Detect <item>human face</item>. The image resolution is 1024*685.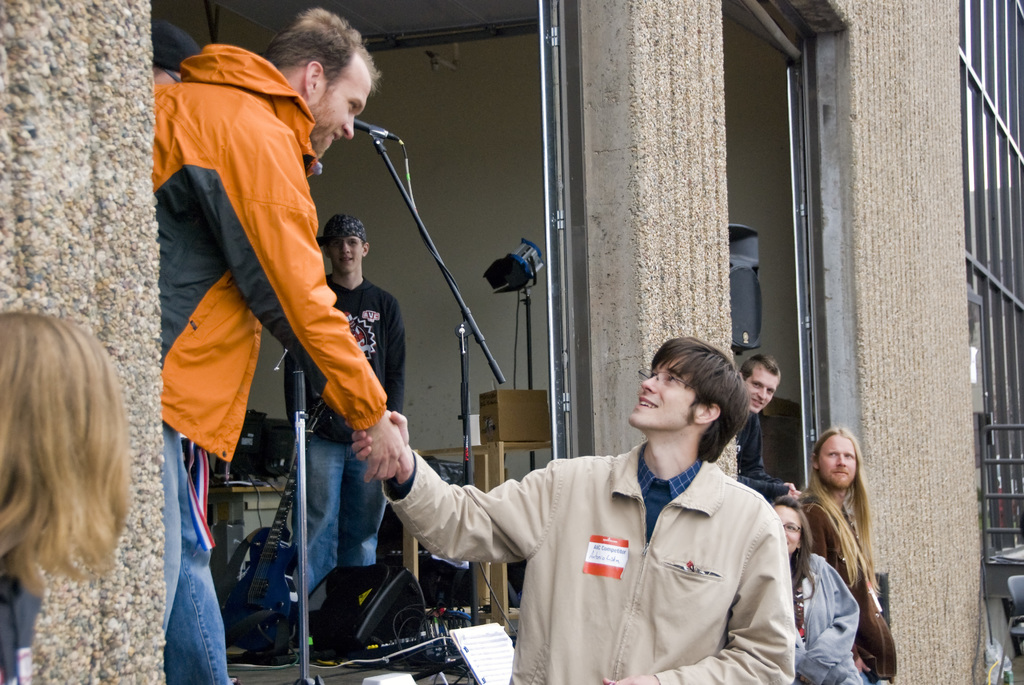
{"left": 820, "top": 436, "right": 856, "bottom": 487}.
